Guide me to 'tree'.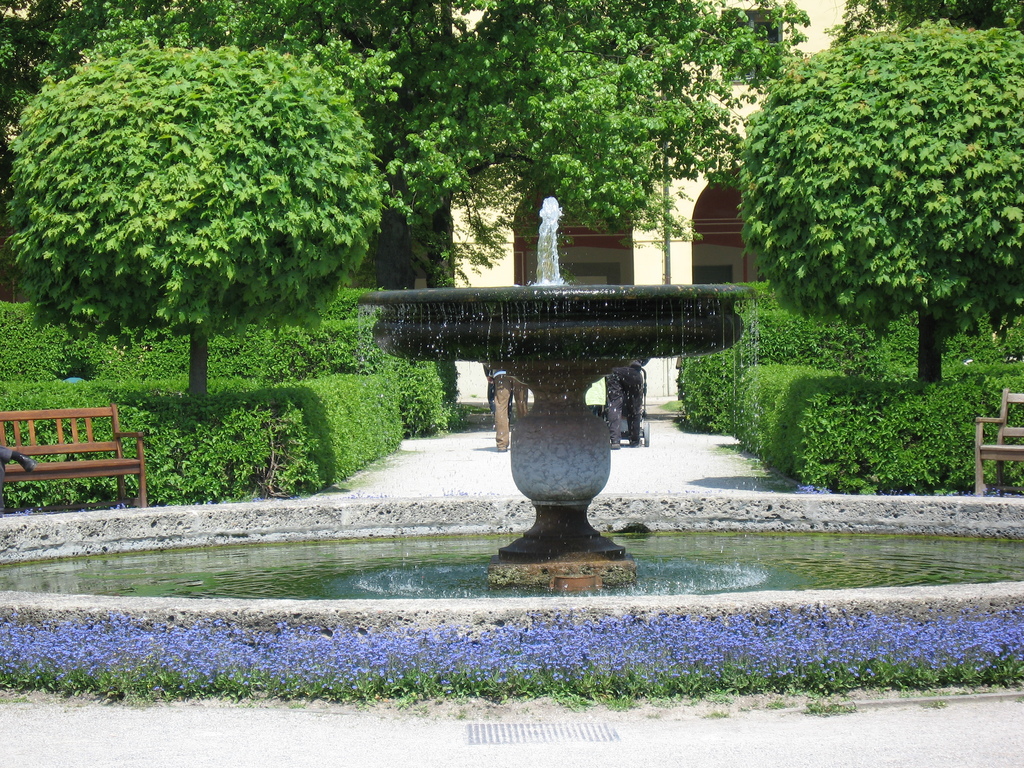
Guidance: box=[8, 36, 383, 404].
